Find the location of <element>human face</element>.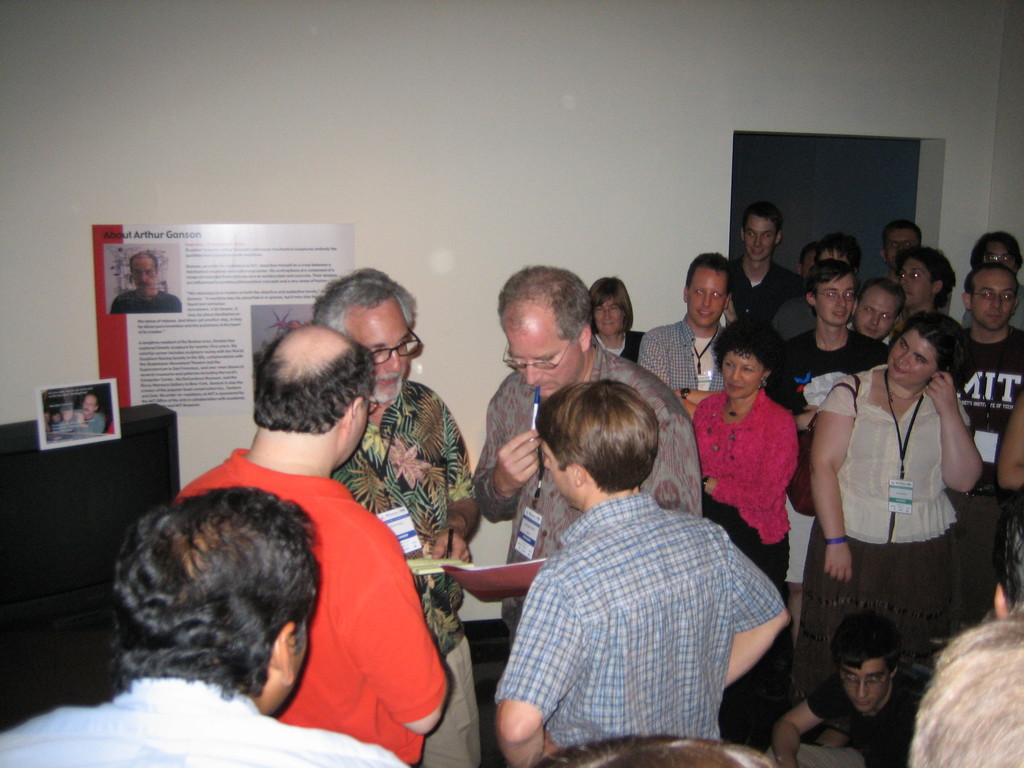
Location: <region>131, 260, 158, 289</region>.
